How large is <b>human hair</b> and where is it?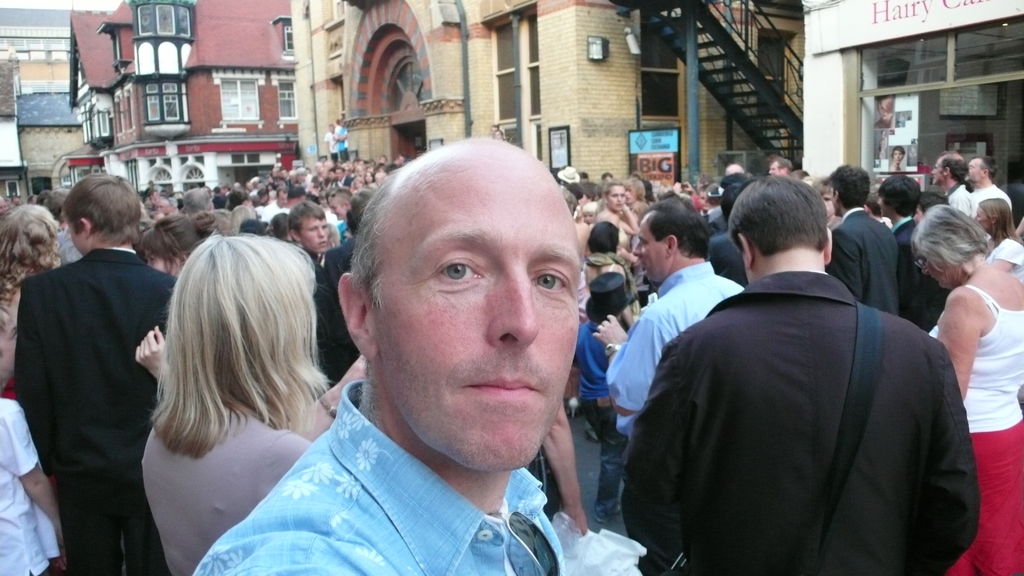
Bounding box: l=767, t=153, r=792, b=178.
